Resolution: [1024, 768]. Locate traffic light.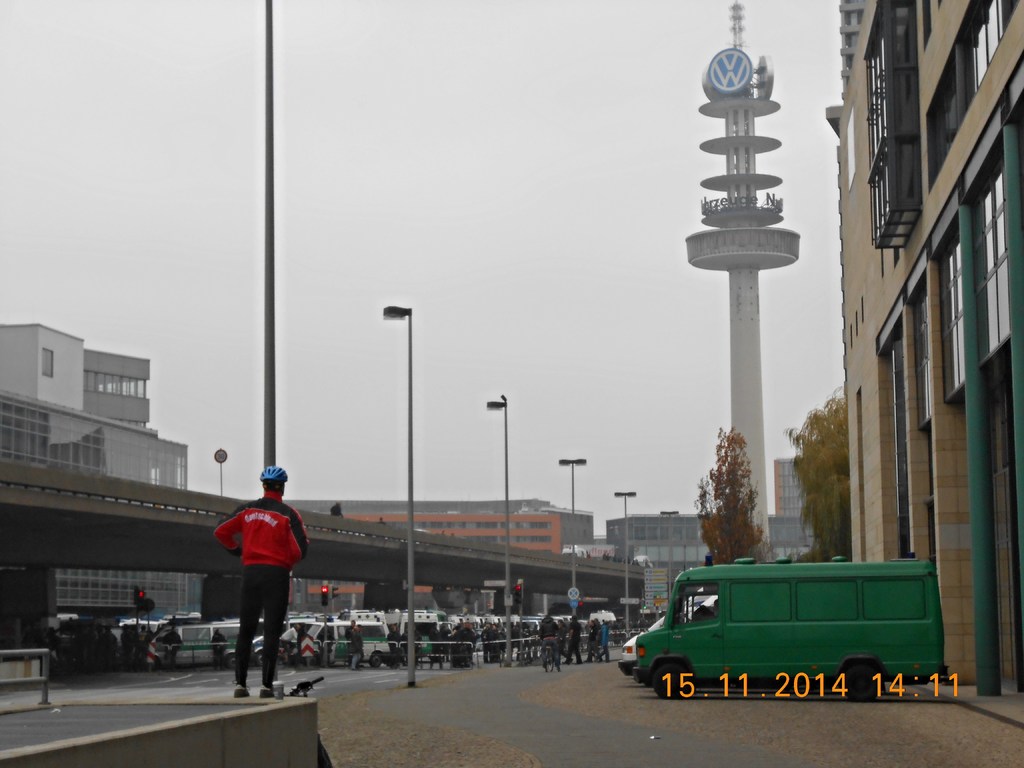
box(515, 585, 523, 606).
